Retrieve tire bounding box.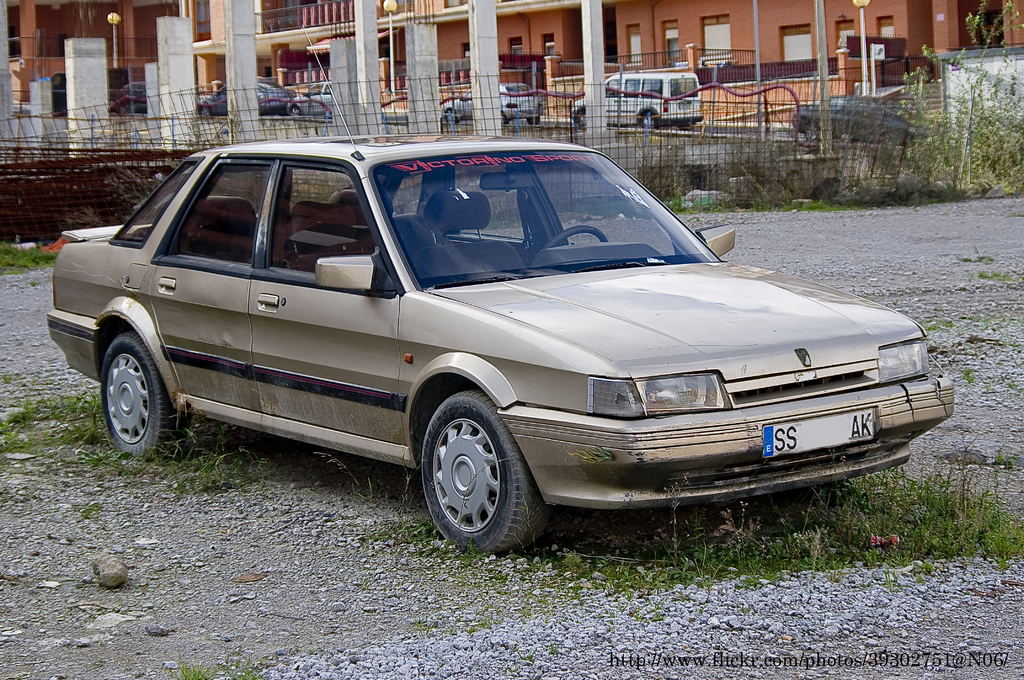
Bounding box: crop(643, 111, 659, 135).
